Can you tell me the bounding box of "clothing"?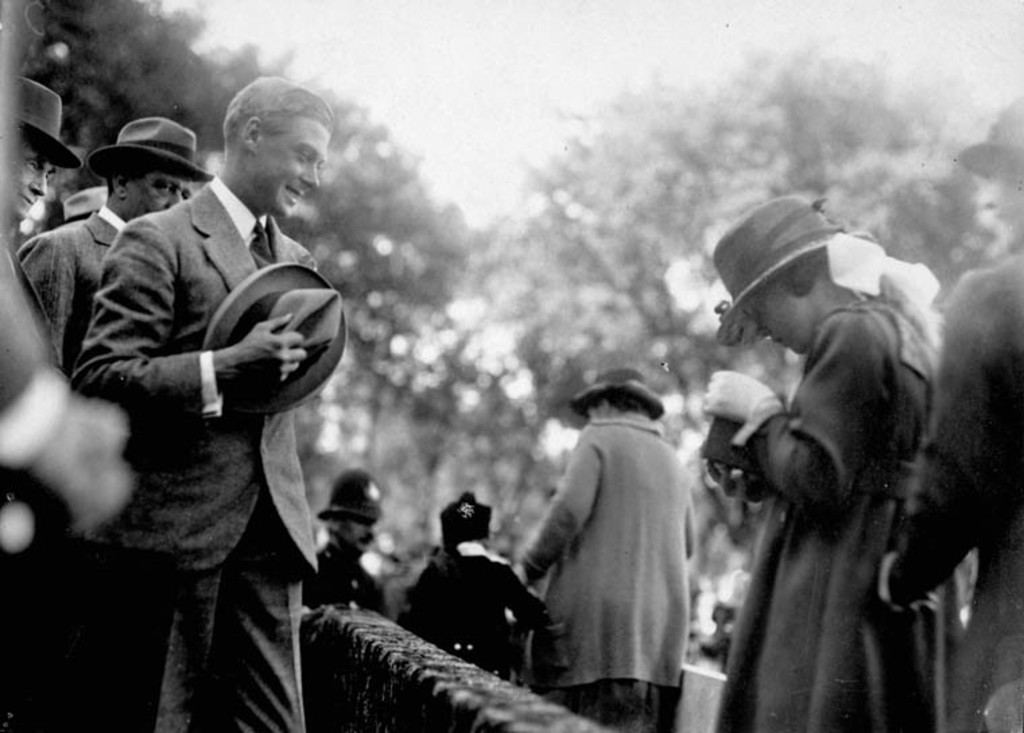
bbox=(67, 170, 311, 732).
